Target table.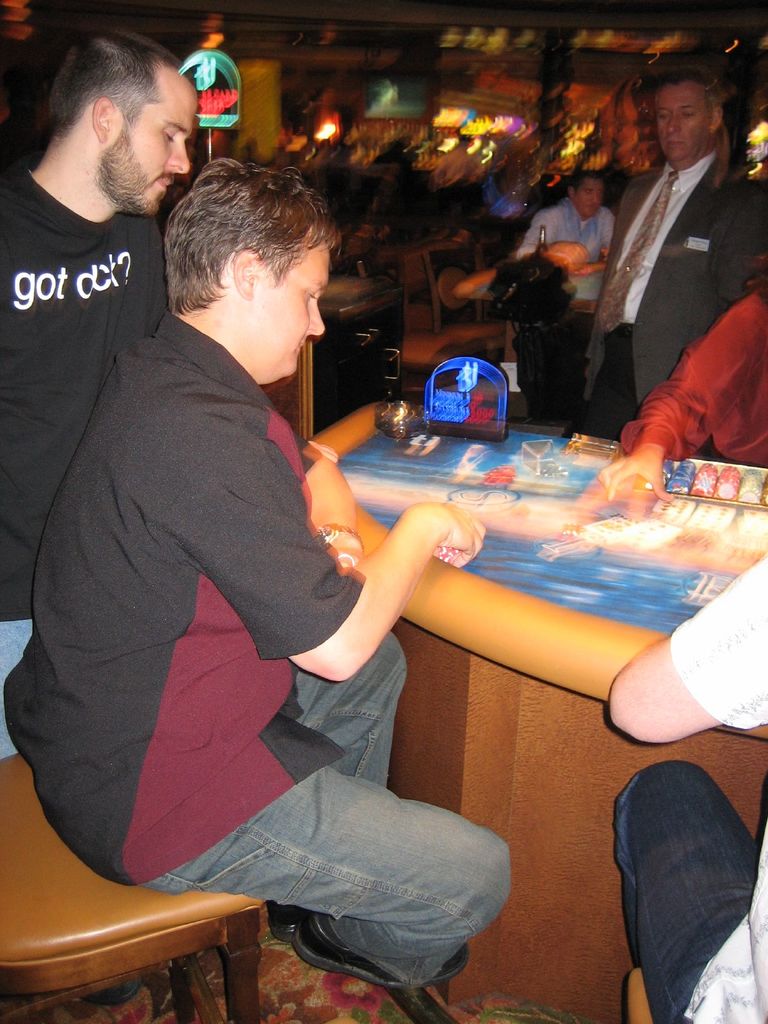
Target region: l=307, t=395, r=767, b=1023.
